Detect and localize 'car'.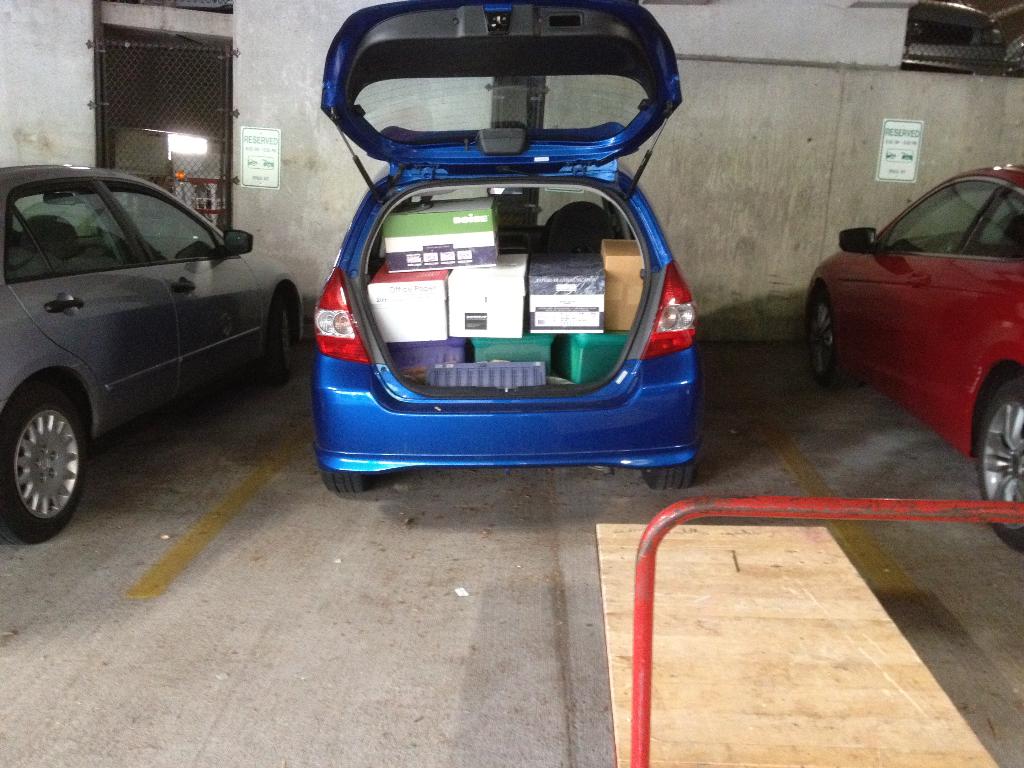
Localized at left=326, top=0, right=703, bottom=494.
